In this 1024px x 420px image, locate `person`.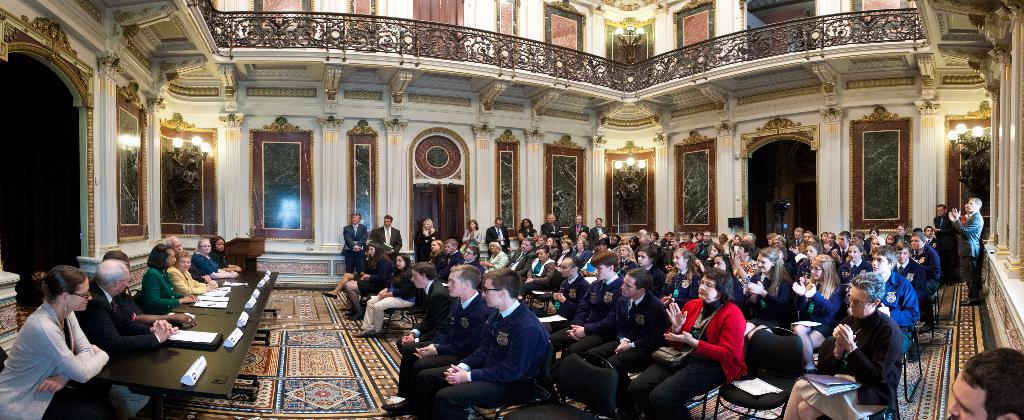
Bounding box: x1=690 y1=273 x2=751 y2=392.
